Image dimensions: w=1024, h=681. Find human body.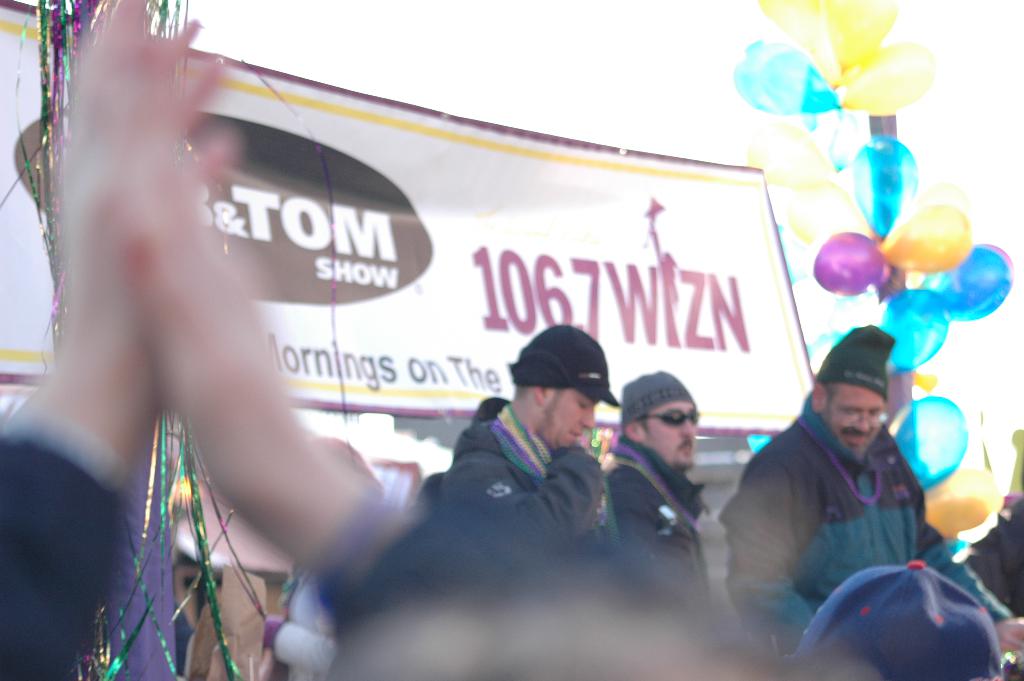
[left=0, top=0, right=673, bottom=680].
